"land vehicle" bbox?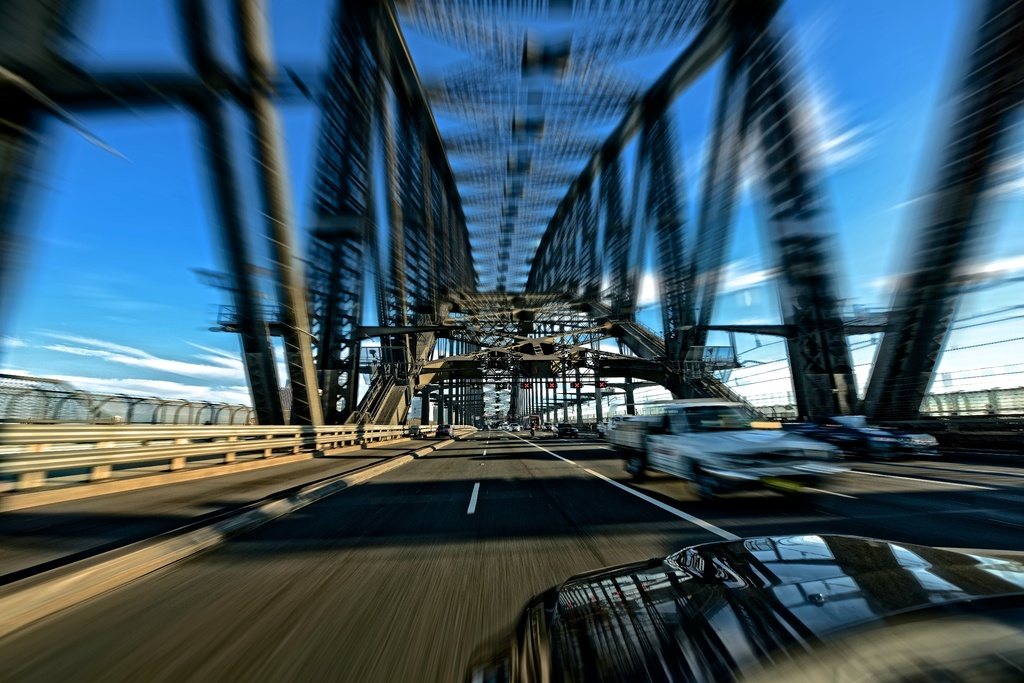
left=592, top=412, right=638, bottom=438
